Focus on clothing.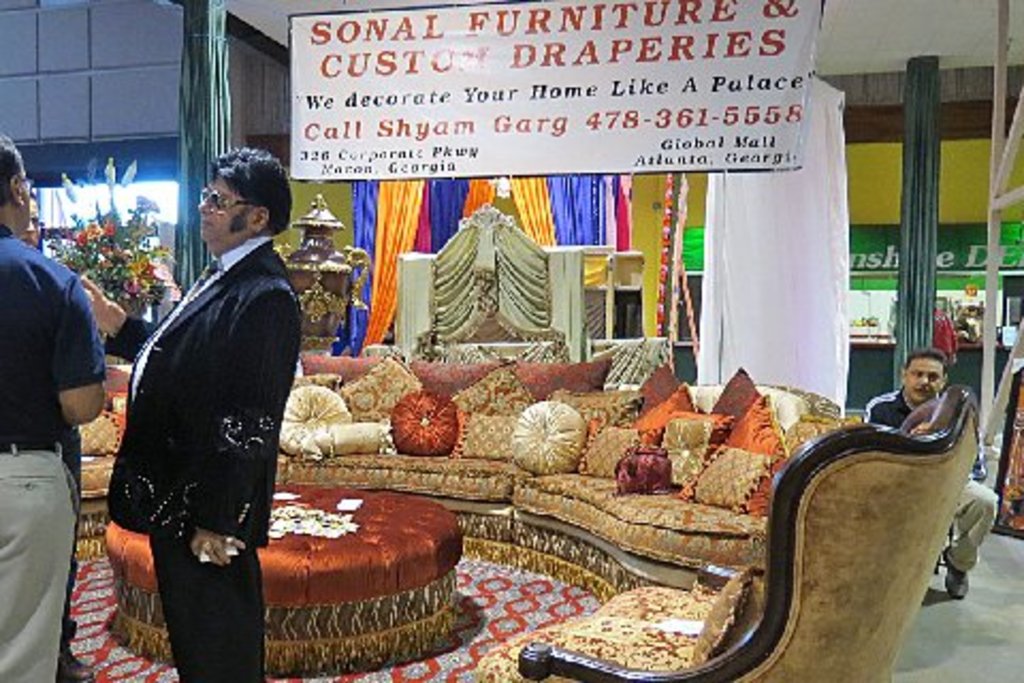
Focused at left=53, top=420, right=85, bottom=655.
